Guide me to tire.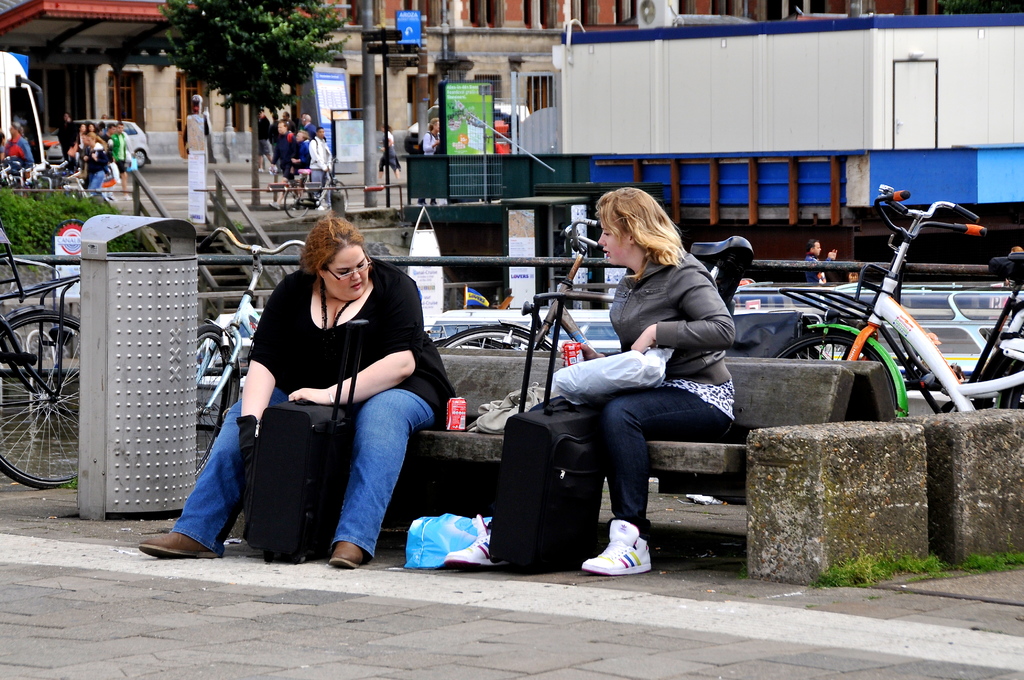
Guidance: box=[438, 318, 557, 353].
